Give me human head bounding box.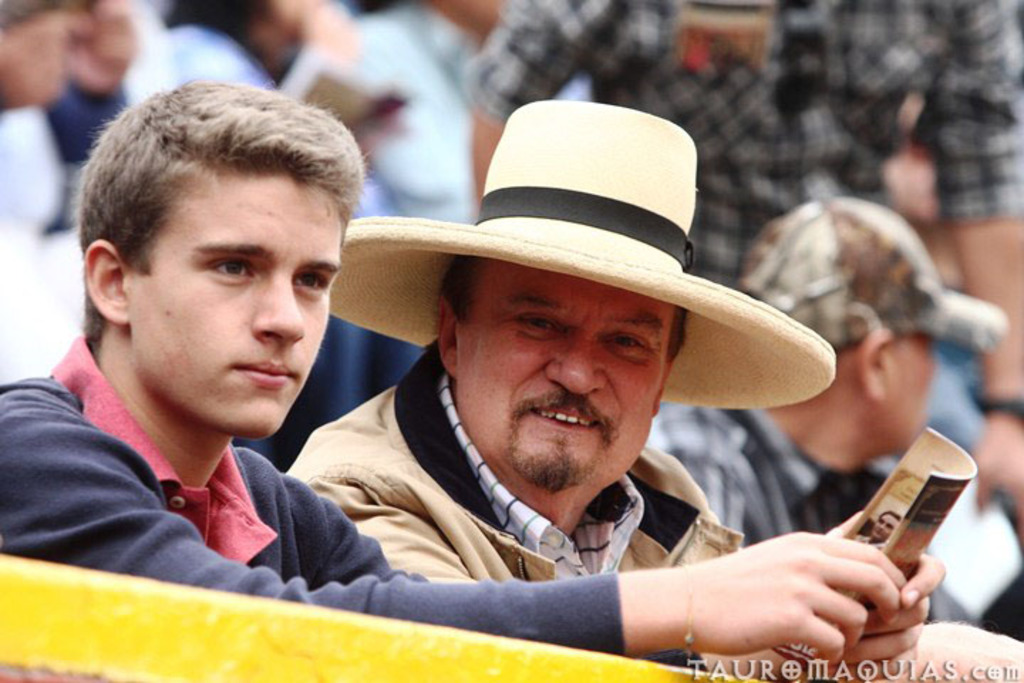
<region>437, 117, 693, 492</region>.
